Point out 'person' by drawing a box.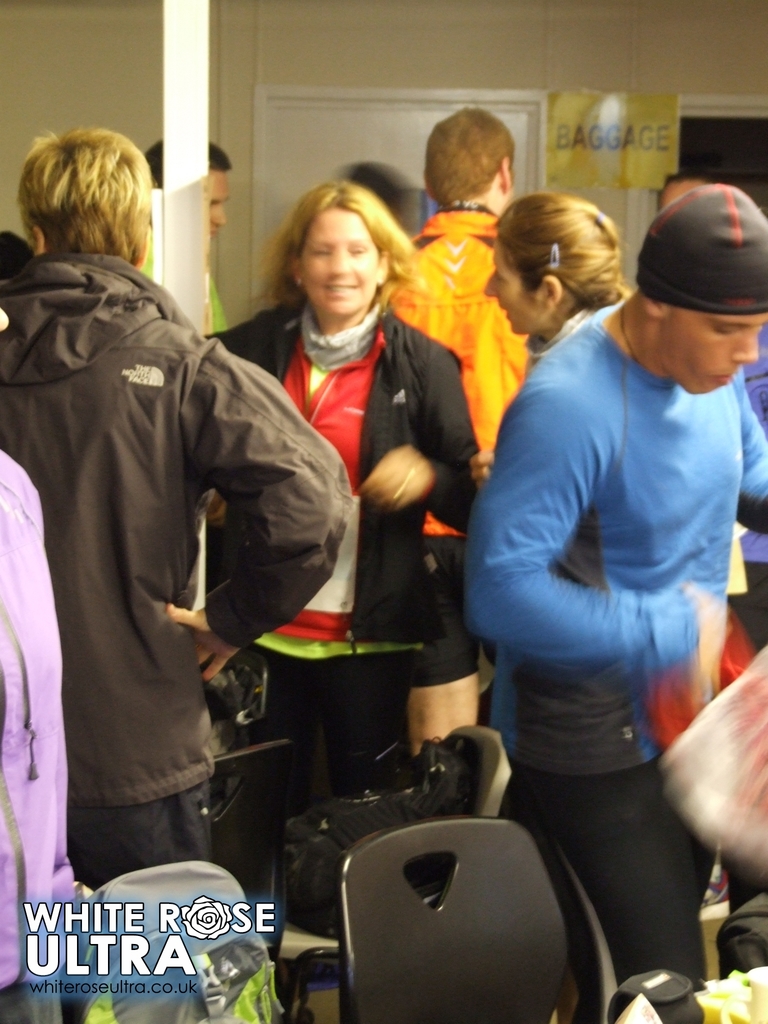
box=[463, 188, 767, 991].
